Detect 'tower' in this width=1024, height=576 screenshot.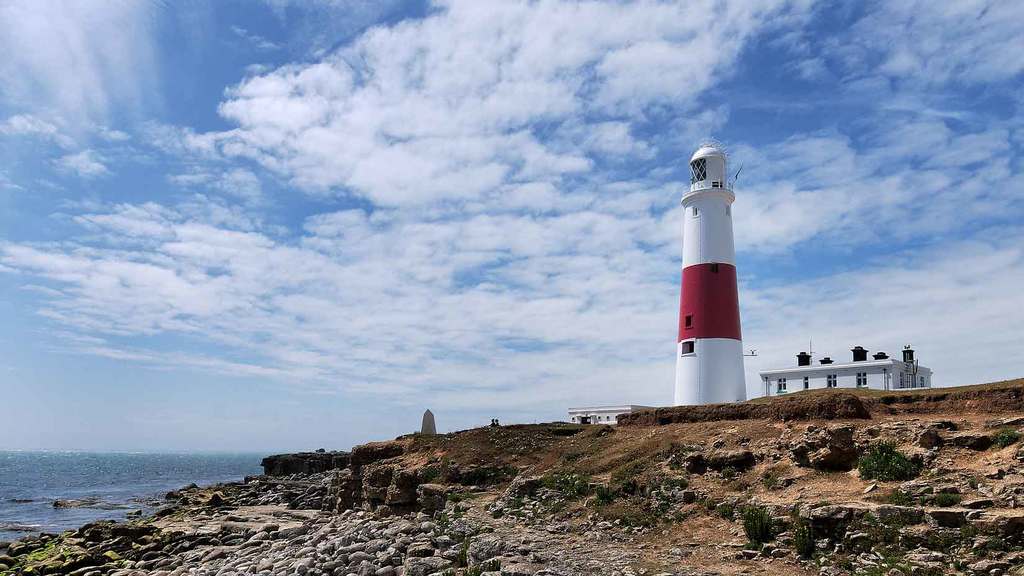
Detection: select_region(663, 144, 759, 391).
